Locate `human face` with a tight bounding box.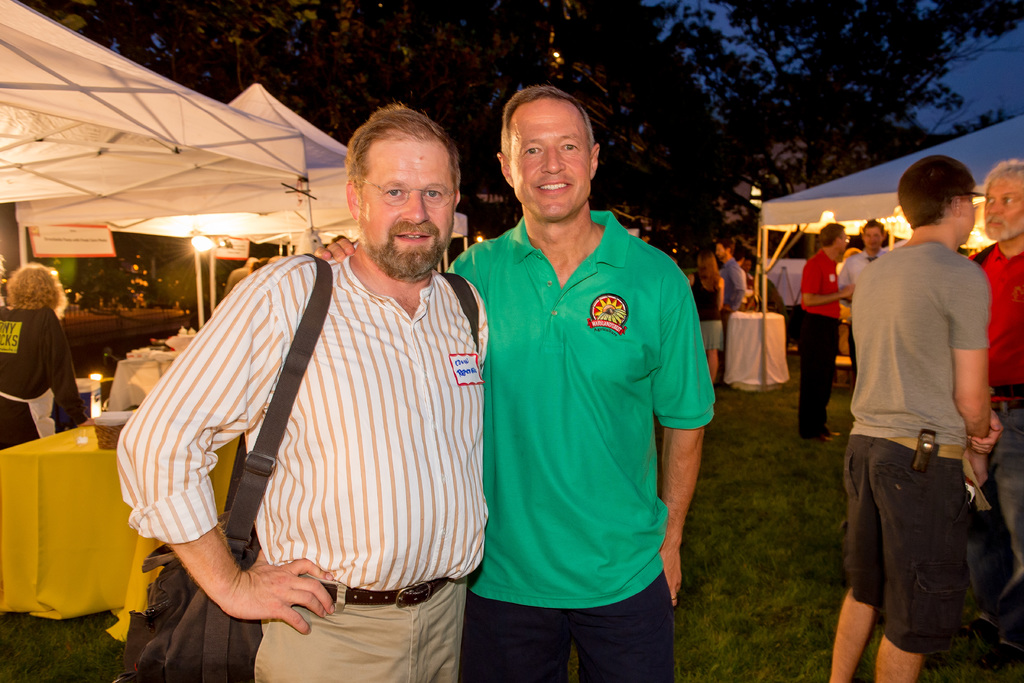
Rect(861, 220, 883, 256).
